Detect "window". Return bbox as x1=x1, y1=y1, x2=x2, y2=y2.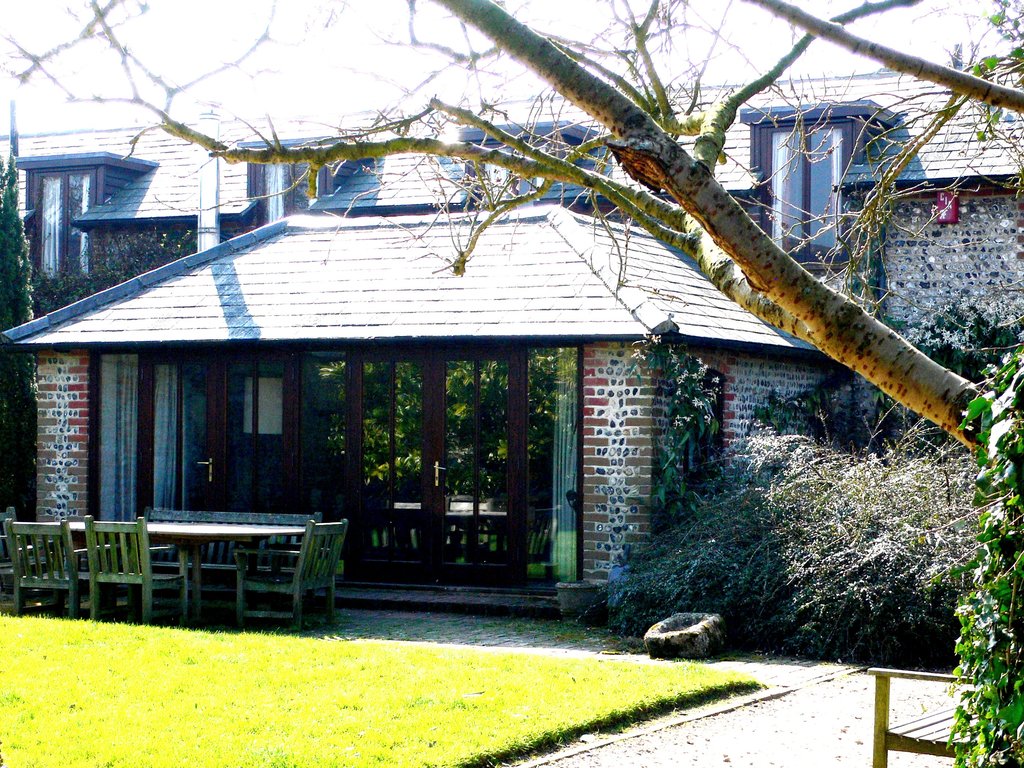
x1=252, y1=156, x2=336, y2=230.
